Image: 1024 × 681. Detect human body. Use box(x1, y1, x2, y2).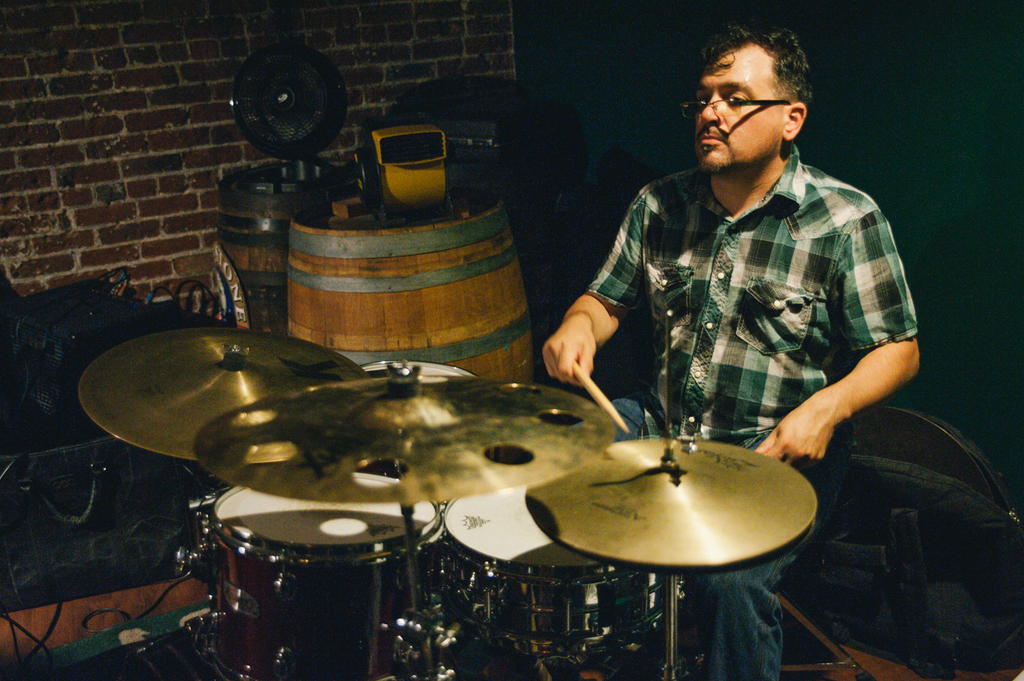
box(567, 22, 918, 500).
